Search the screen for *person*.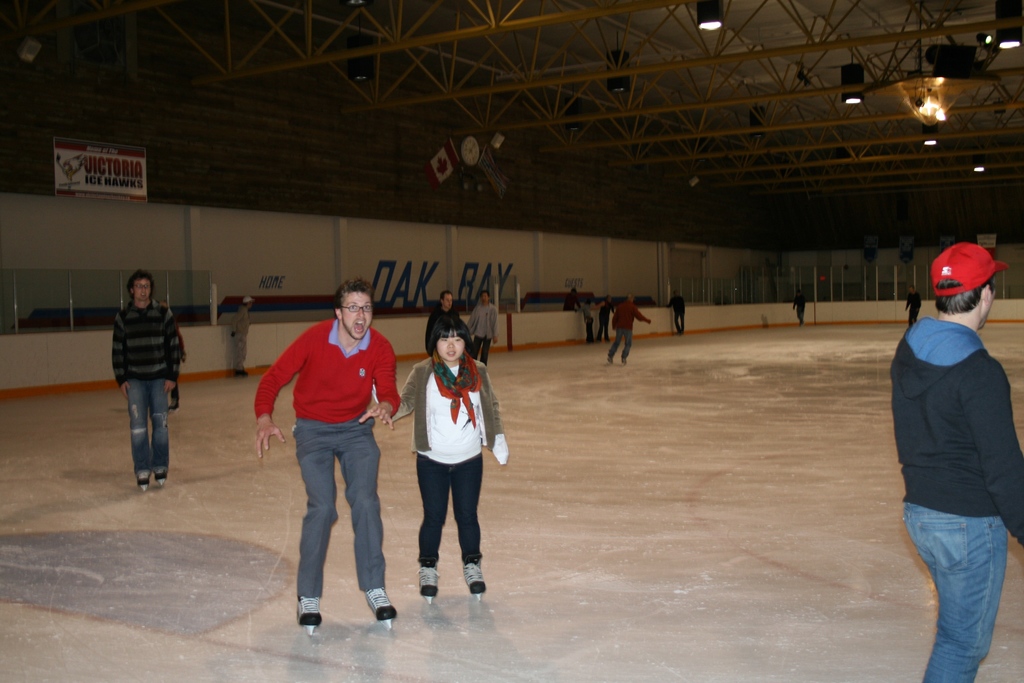
Found at BBox(605, 294, 655, 366).
